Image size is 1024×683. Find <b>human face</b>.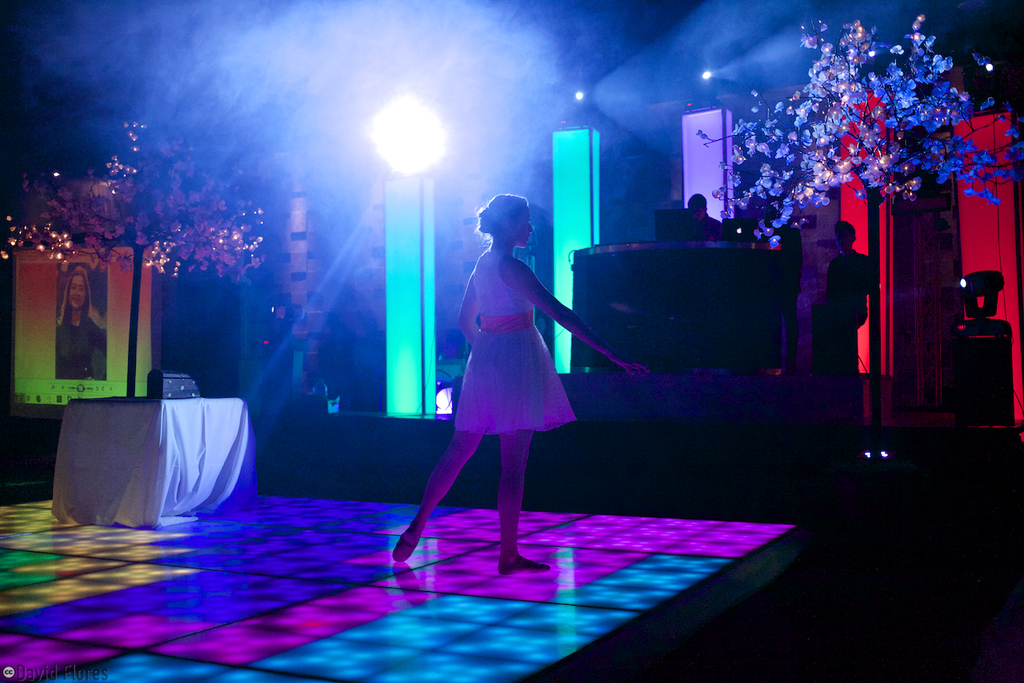
select_region(514, 207, 530, 243).
